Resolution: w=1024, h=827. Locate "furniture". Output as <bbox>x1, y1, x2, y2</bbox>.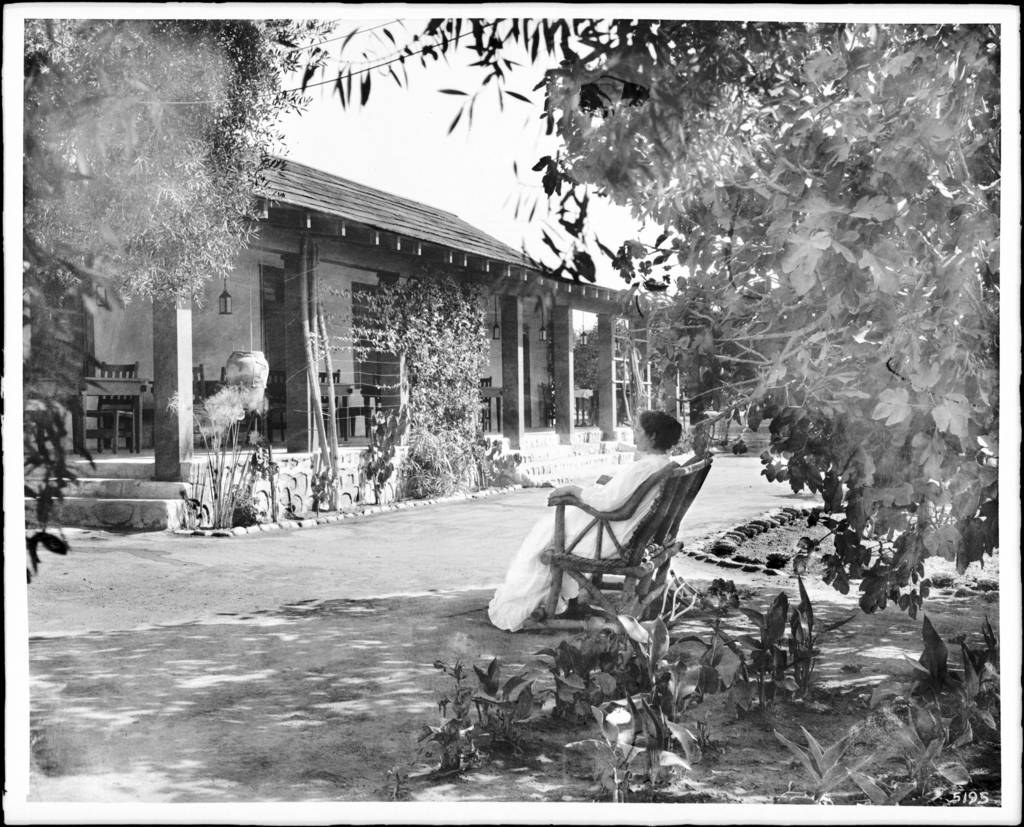
<bbox>540, 381, 557, 429</bbox>.
